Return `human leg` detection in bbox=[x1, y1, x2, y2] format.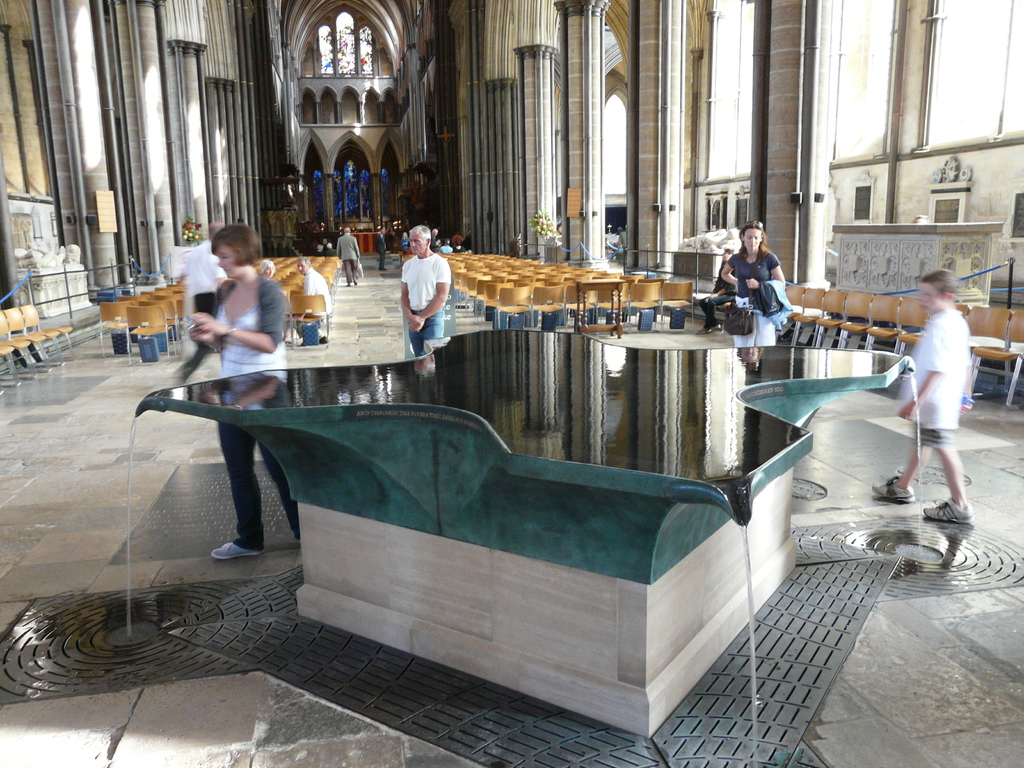
bbox=[212, 420, 266, 562].
